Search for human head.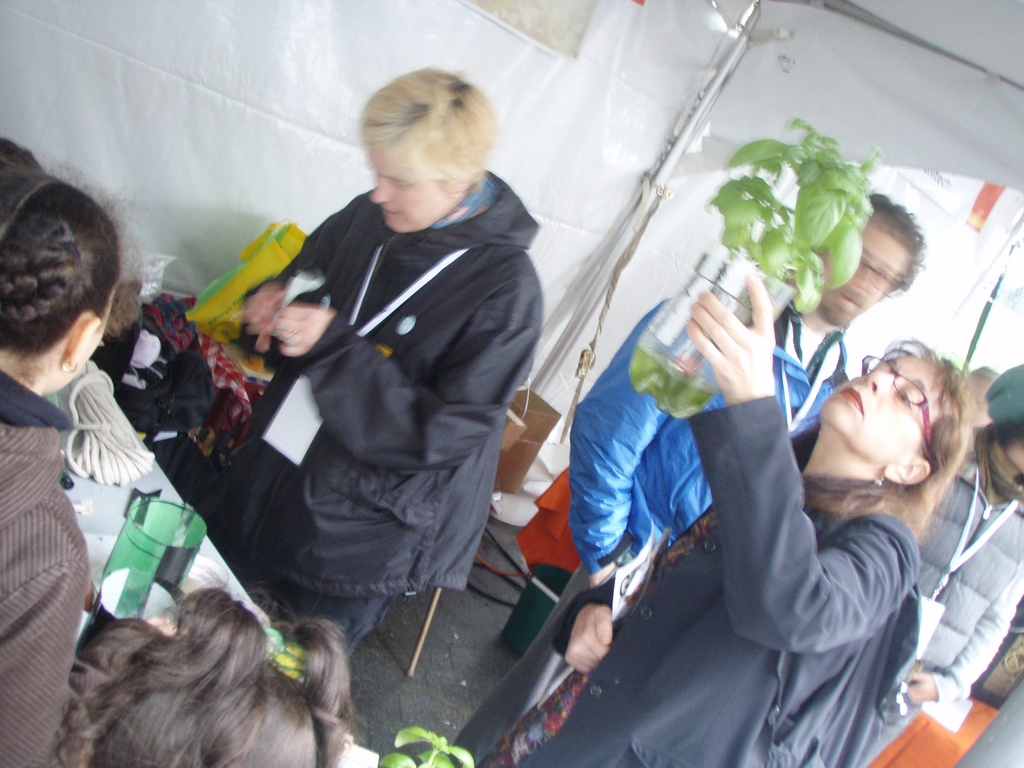
Found at [0, 162, 142, 392].
